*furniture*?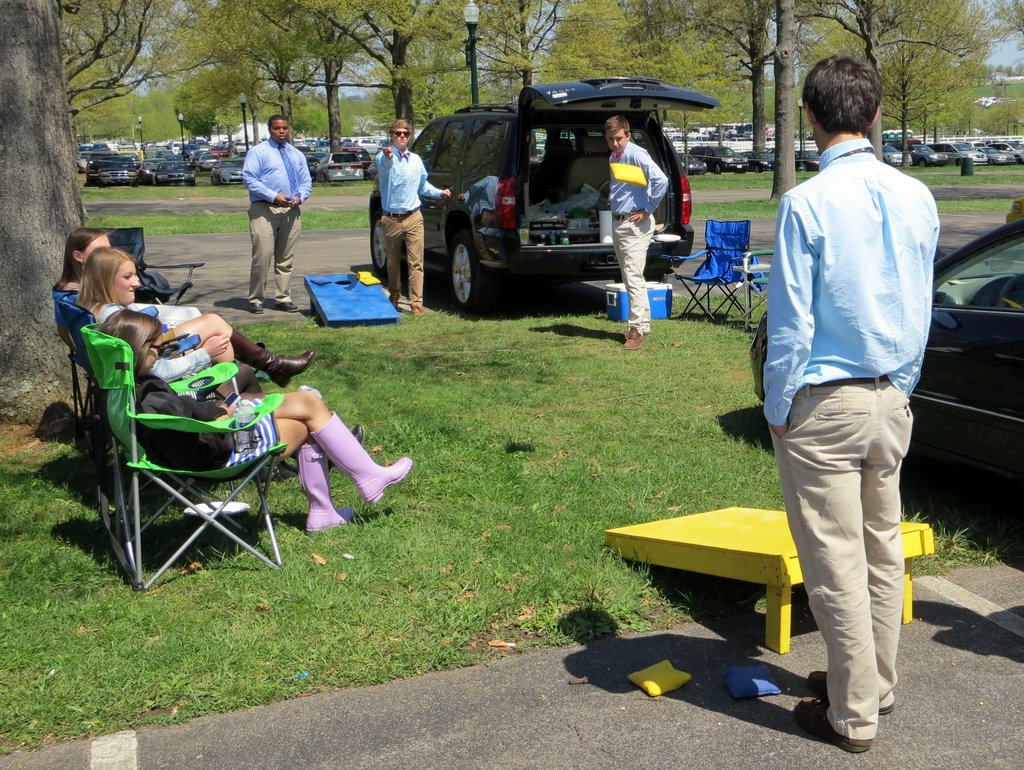
left=660, top=220, right=754, bottom=328
